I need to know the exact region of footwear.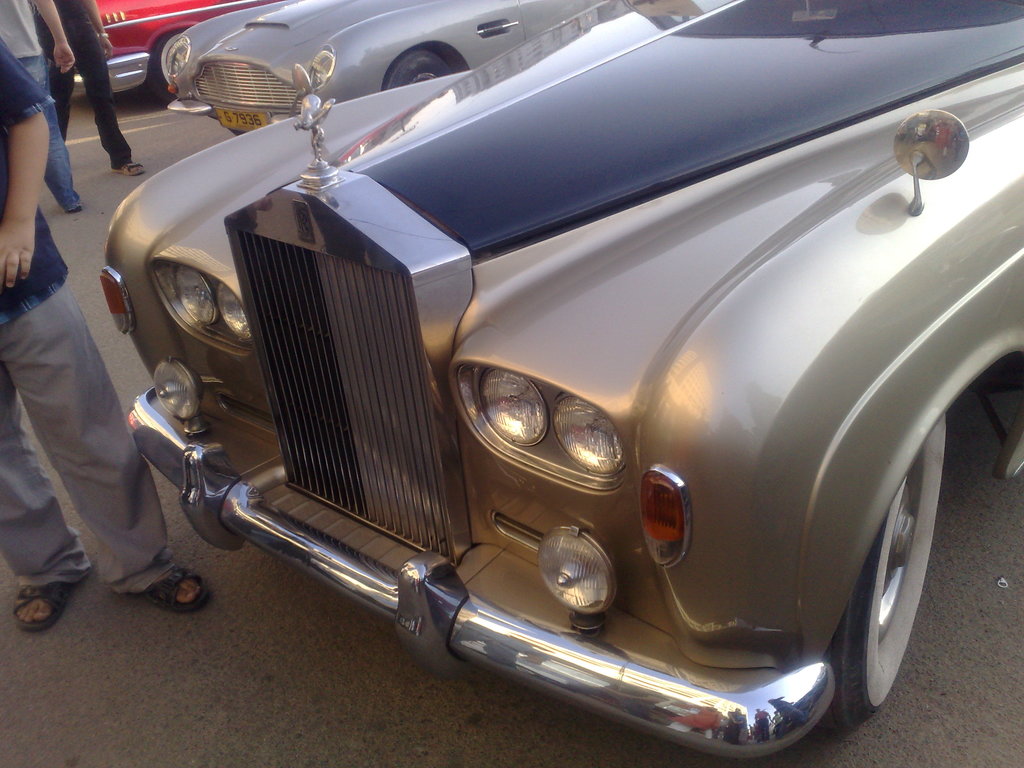
Region: 64, 204, 84, 211.
